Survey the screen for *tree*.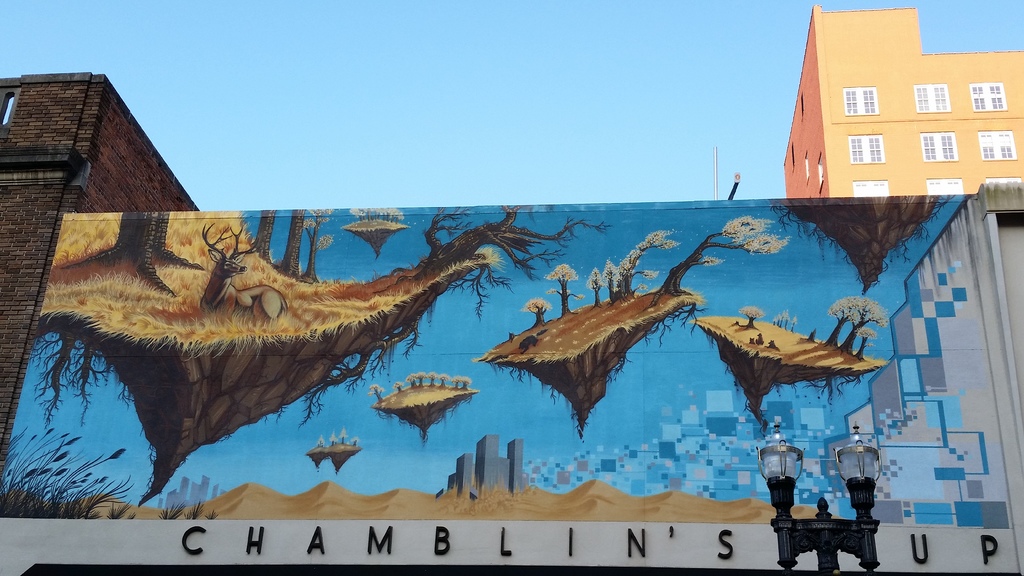
Survey found: [left=740, top=305, right=762, bottom=330].
